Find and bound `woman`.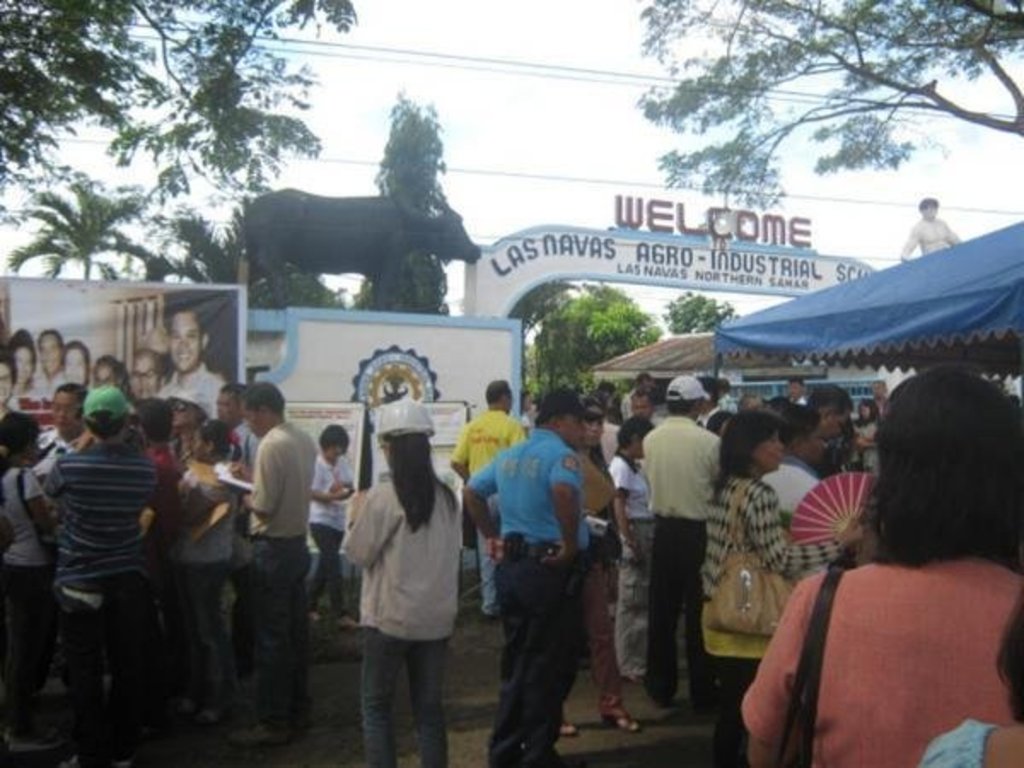
Bound: box(852, 396, 882, 481).
